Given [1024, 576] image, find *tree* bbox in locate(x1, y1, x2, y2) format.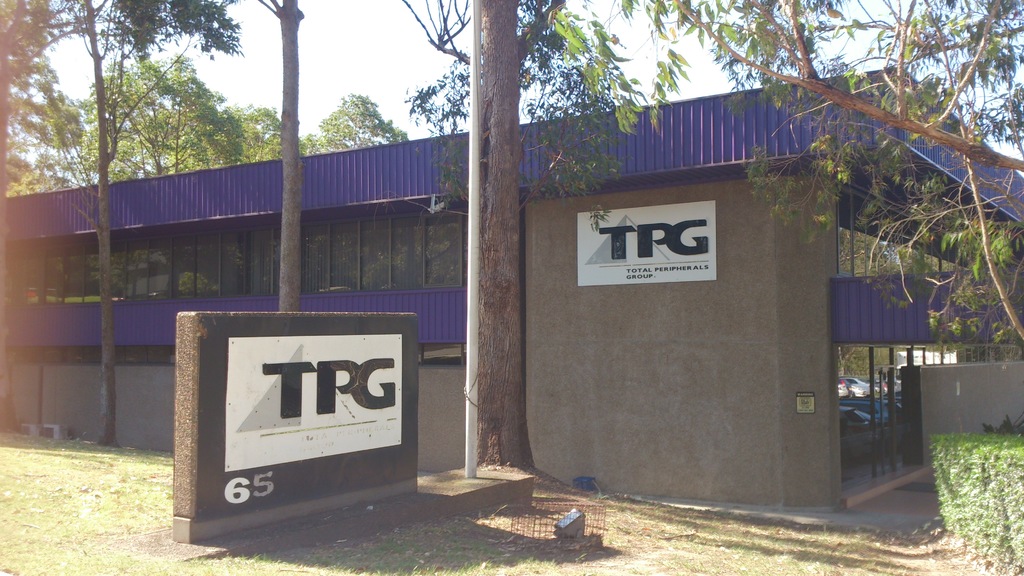
locate(607, 0, 1023, 351).
